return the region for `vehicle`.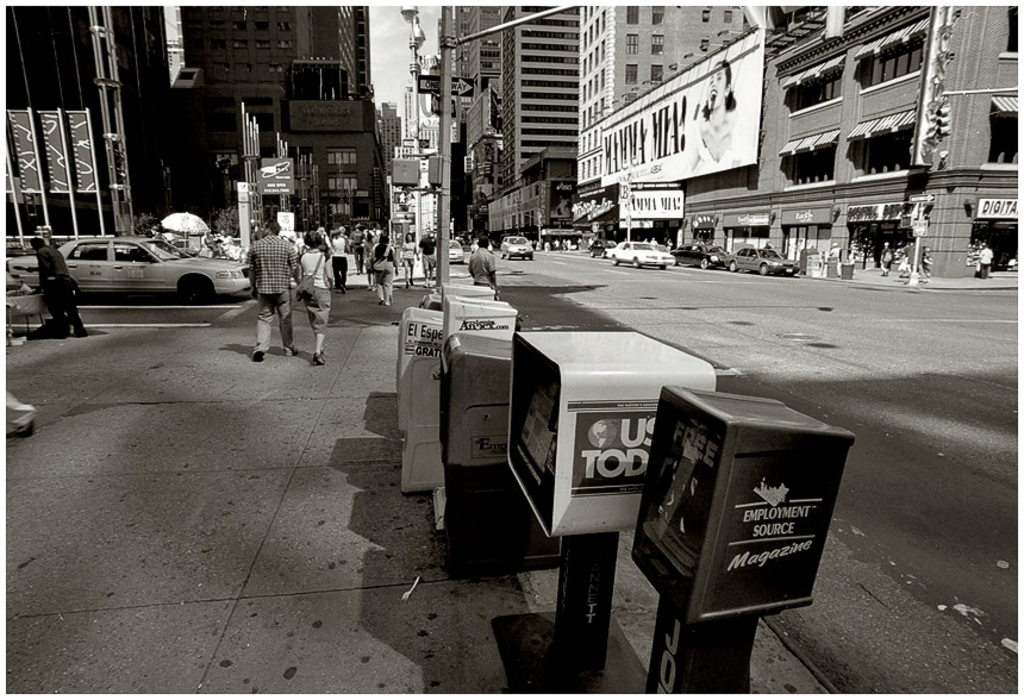
rect(2, 236, 252, 305).
